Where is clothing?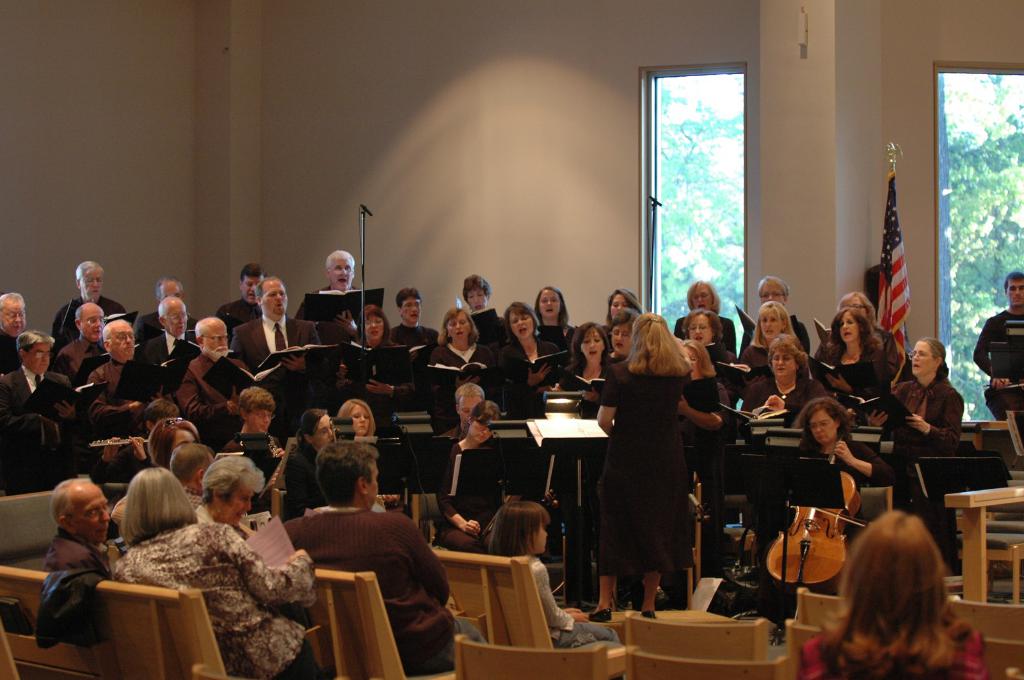
left=82, top=361, right=168, bottom=432.
